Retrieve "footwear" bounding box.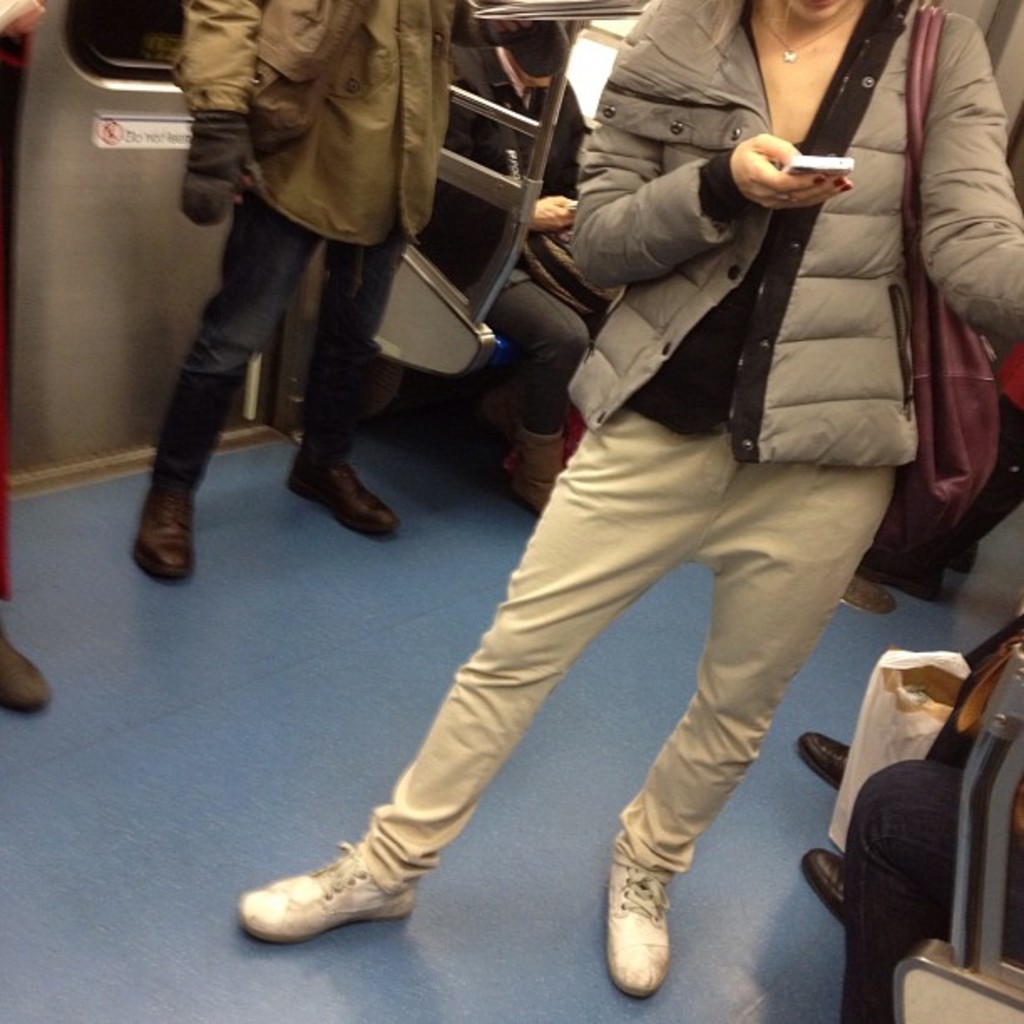
Bounding box: box=[132, 479, 196, 584].
